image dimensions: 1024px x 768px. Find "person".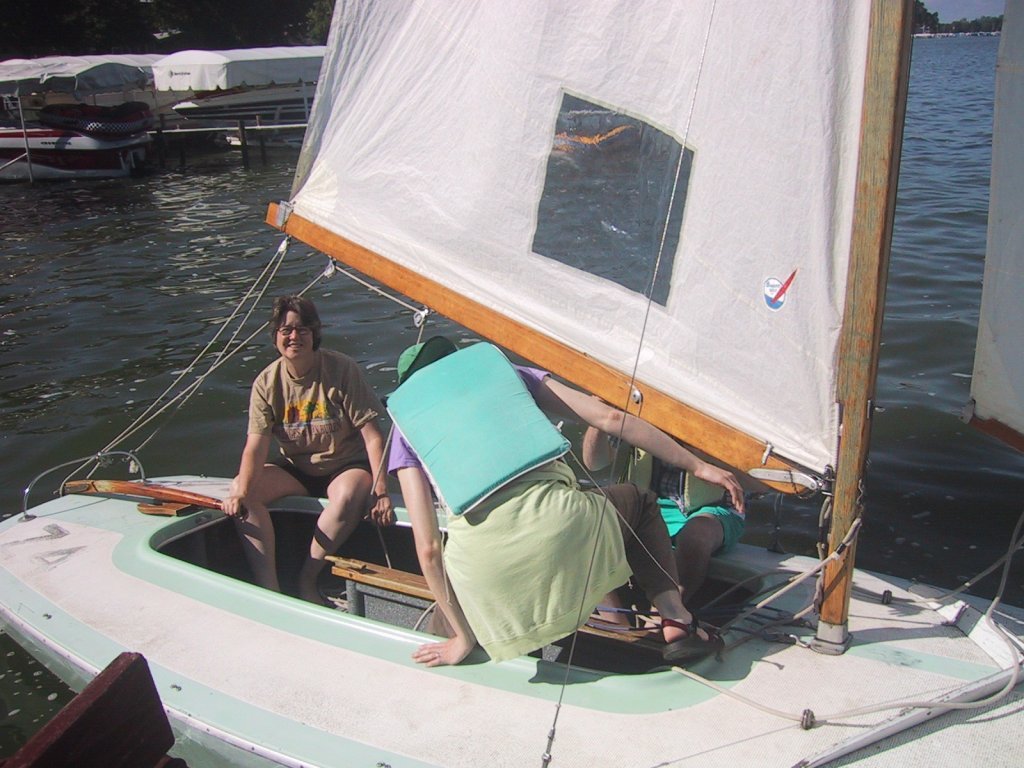
bbox=[579, 389, 747, 630].
